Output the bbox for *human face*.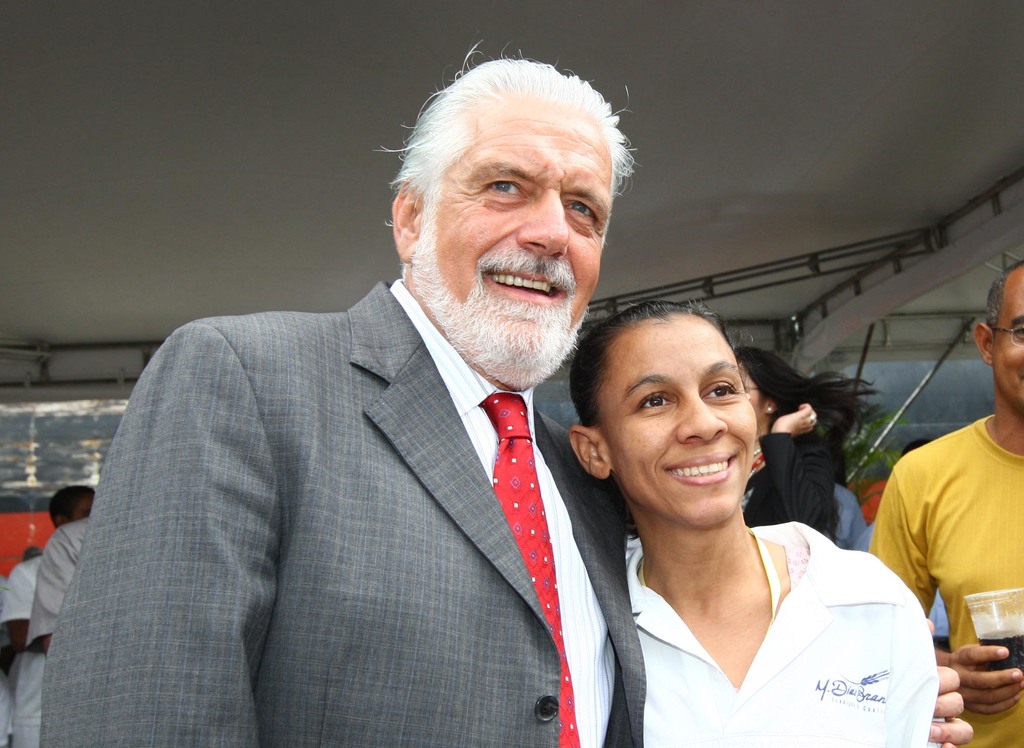
420,104,605,373.
